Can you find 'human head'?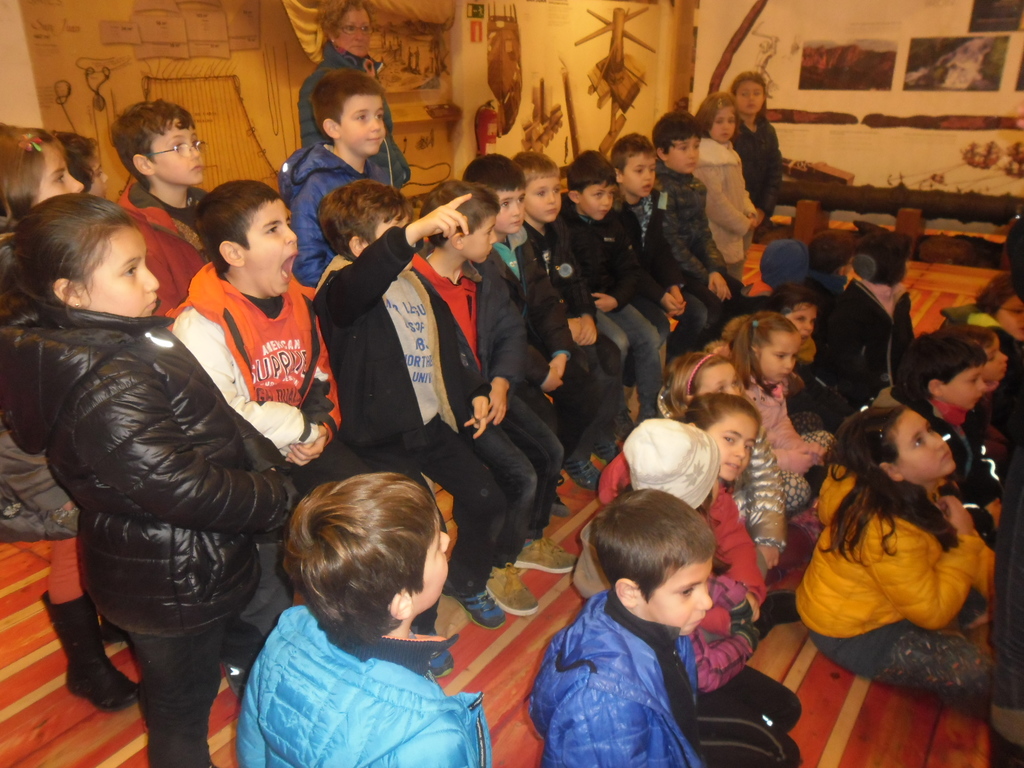
Yes, bounding box: l=812, t=232, r=854, b=273.
